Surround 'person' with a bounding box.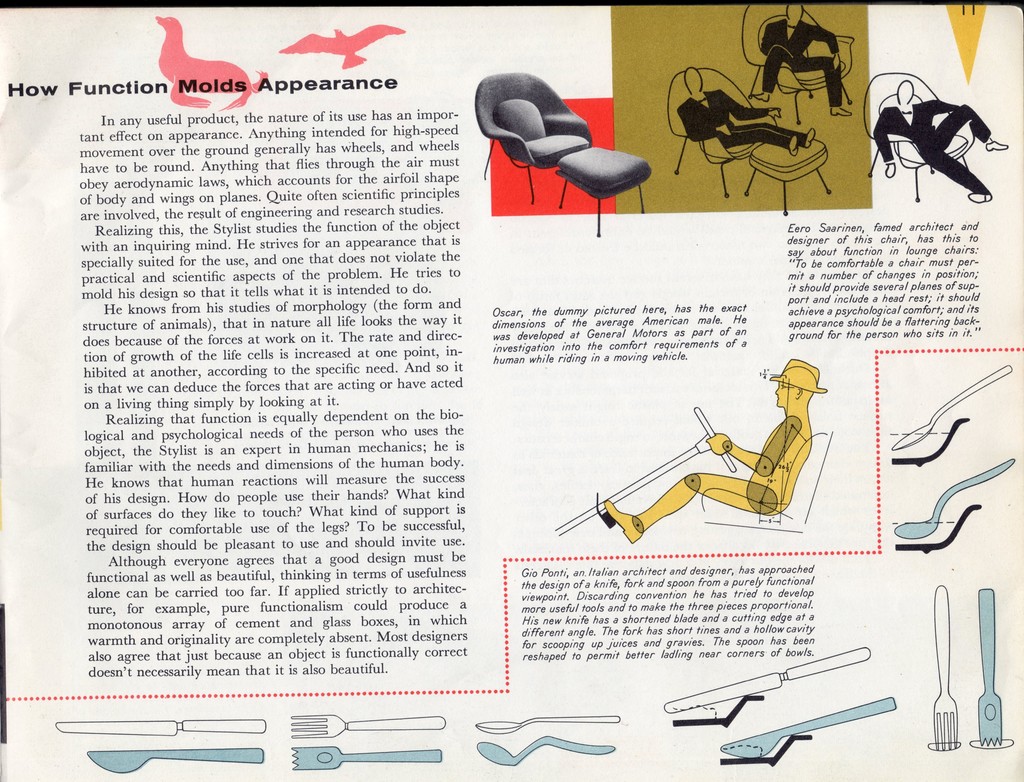
bbox=[675, 62, 822, 159].
